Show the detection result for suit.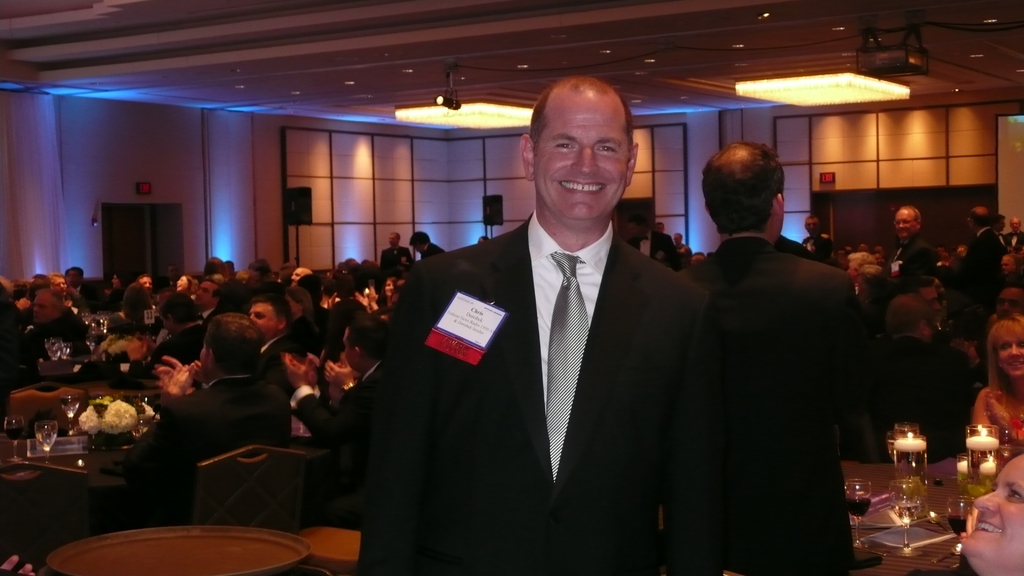
box=[252, 337, 286, 368].
